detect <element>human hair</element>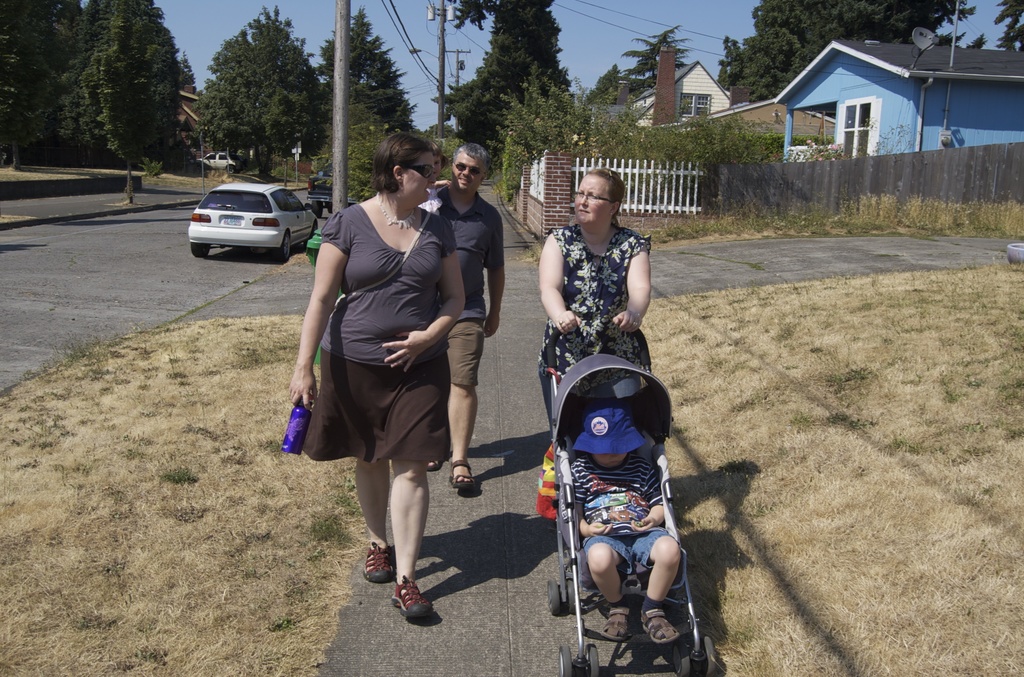
Rect(360, 126, 437, 199)
